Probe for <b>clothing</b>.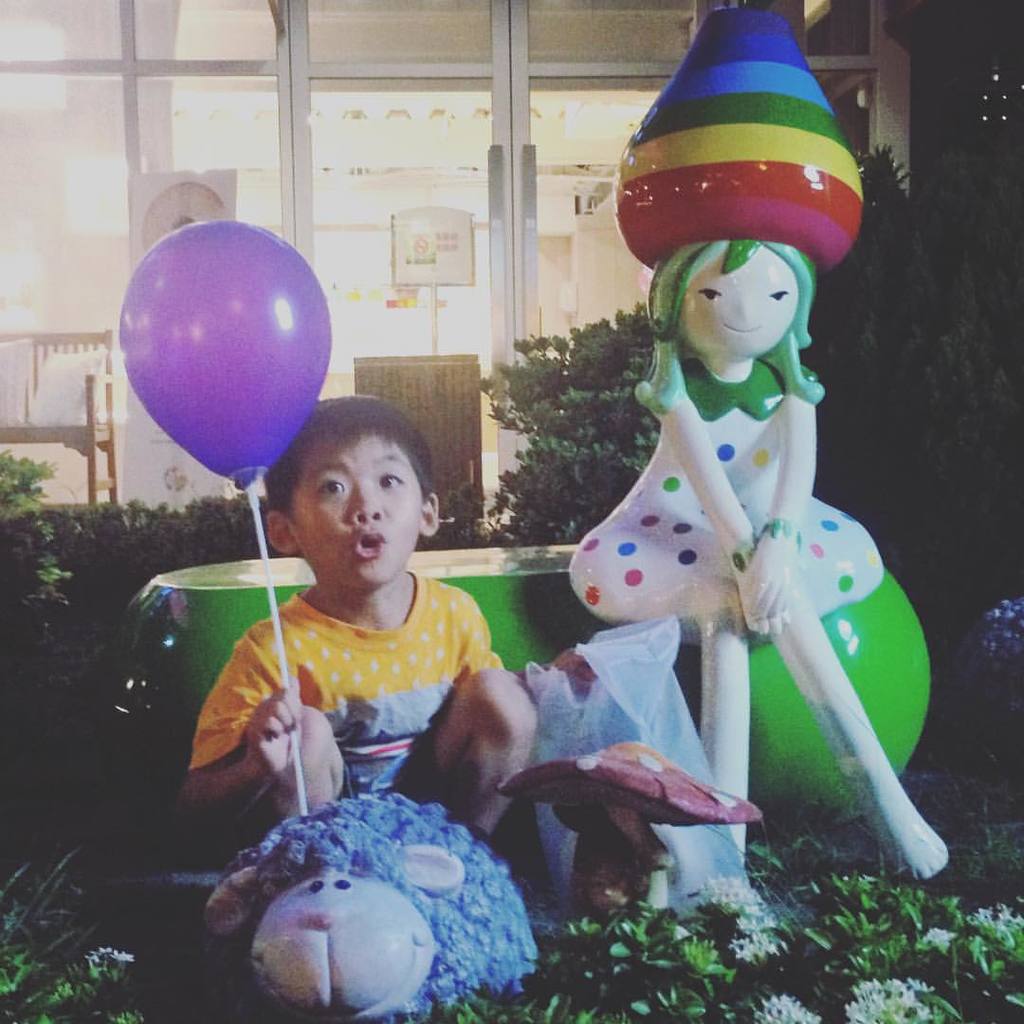
Probe result: [568, 351, 885, 645].
